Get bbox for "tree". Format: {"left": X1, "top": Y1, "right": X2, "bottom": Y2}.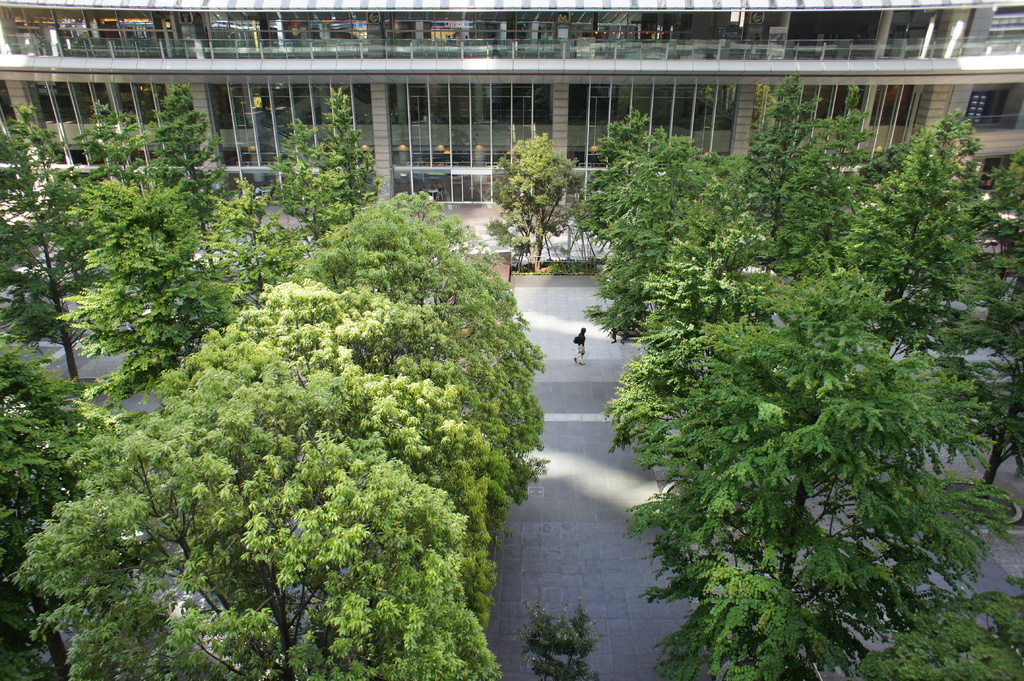
{"left": 160, "top": 259, "right": 524, "bottom": 556}.
